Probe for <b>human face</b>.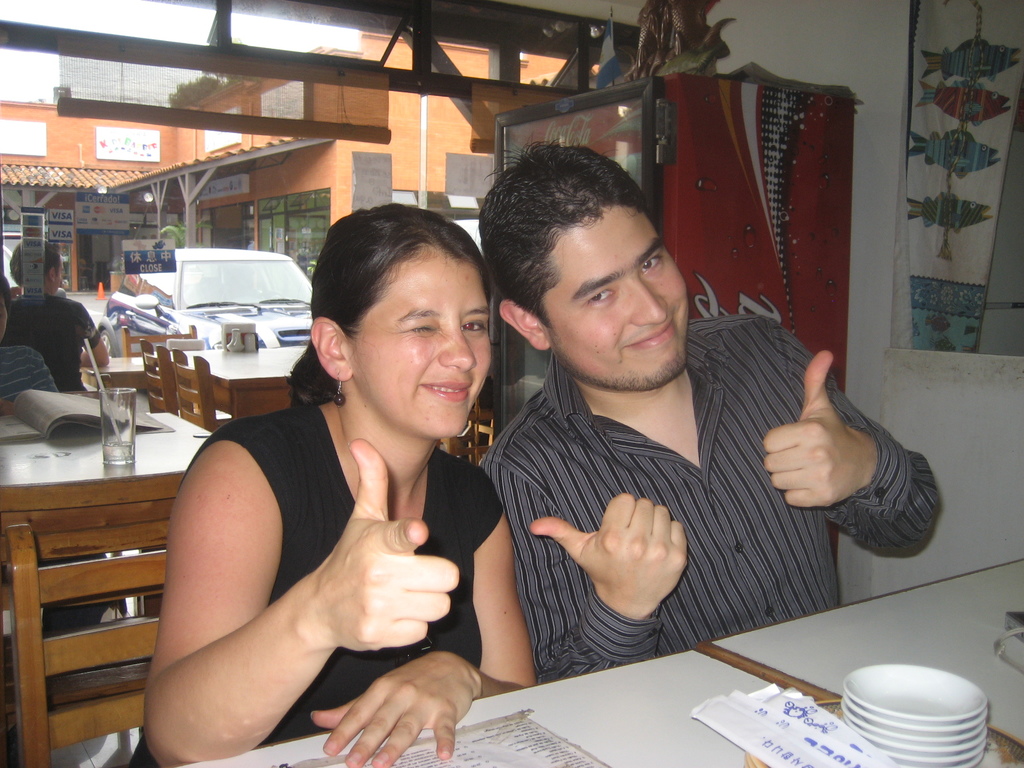
Probe result: {"x1": 47, "y1": 255, "x2": 65, "y2": 295}.
